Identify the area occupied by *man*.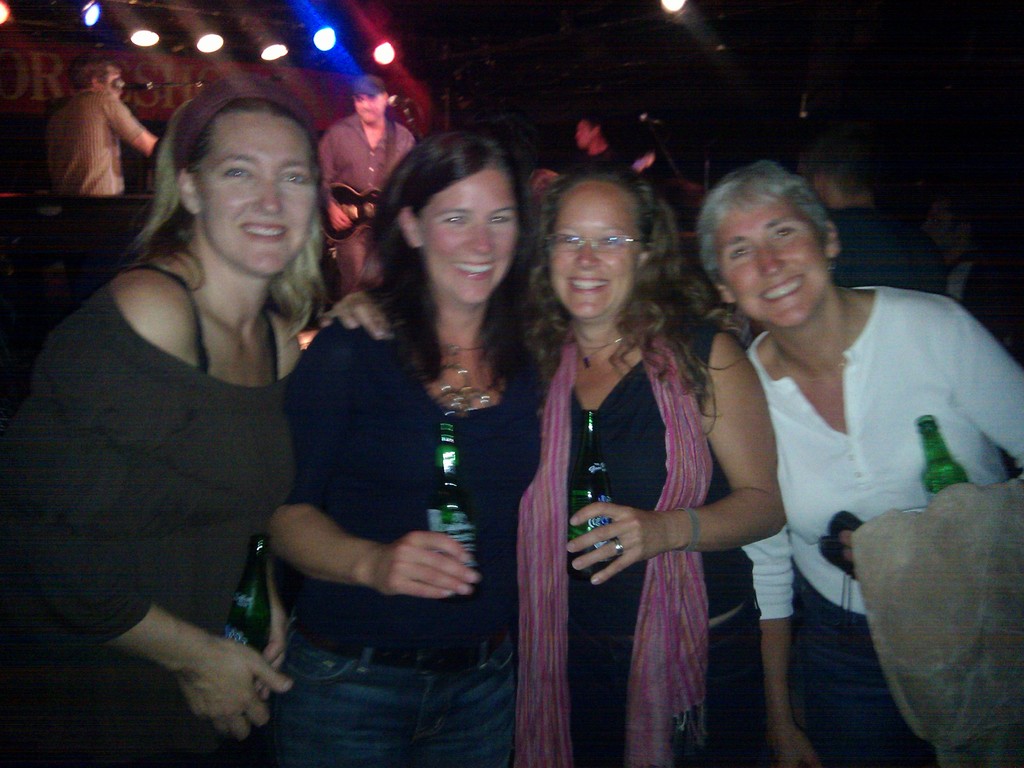
Area: bbox(809, 131, 949, 292).
